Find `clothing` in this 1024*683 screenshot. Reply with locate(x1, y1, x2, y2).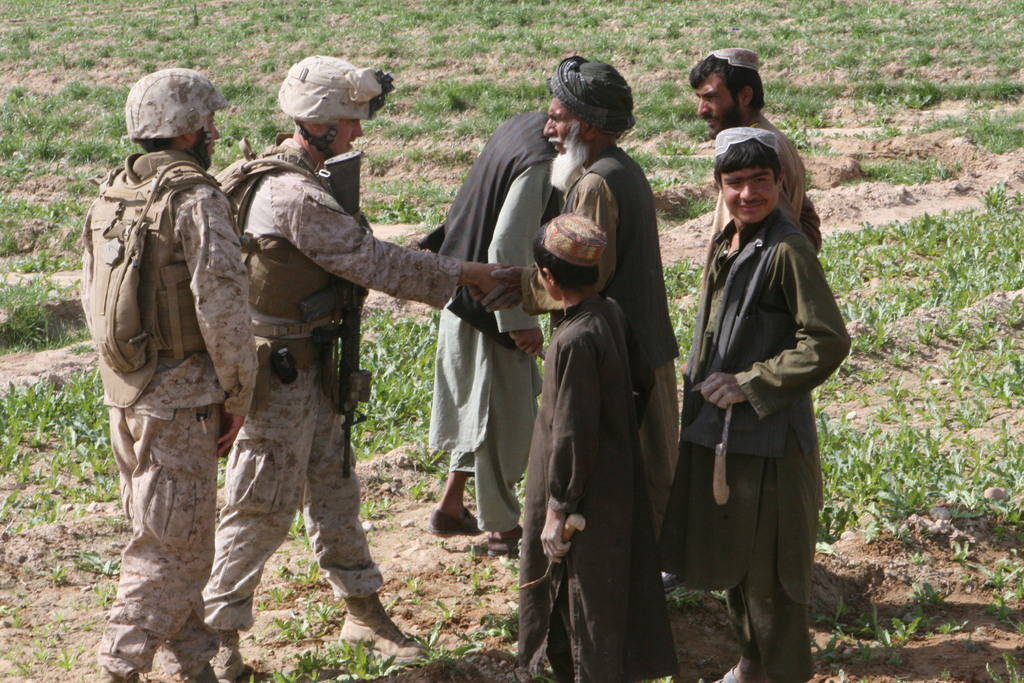
locate(657, 208, 851, 682).
